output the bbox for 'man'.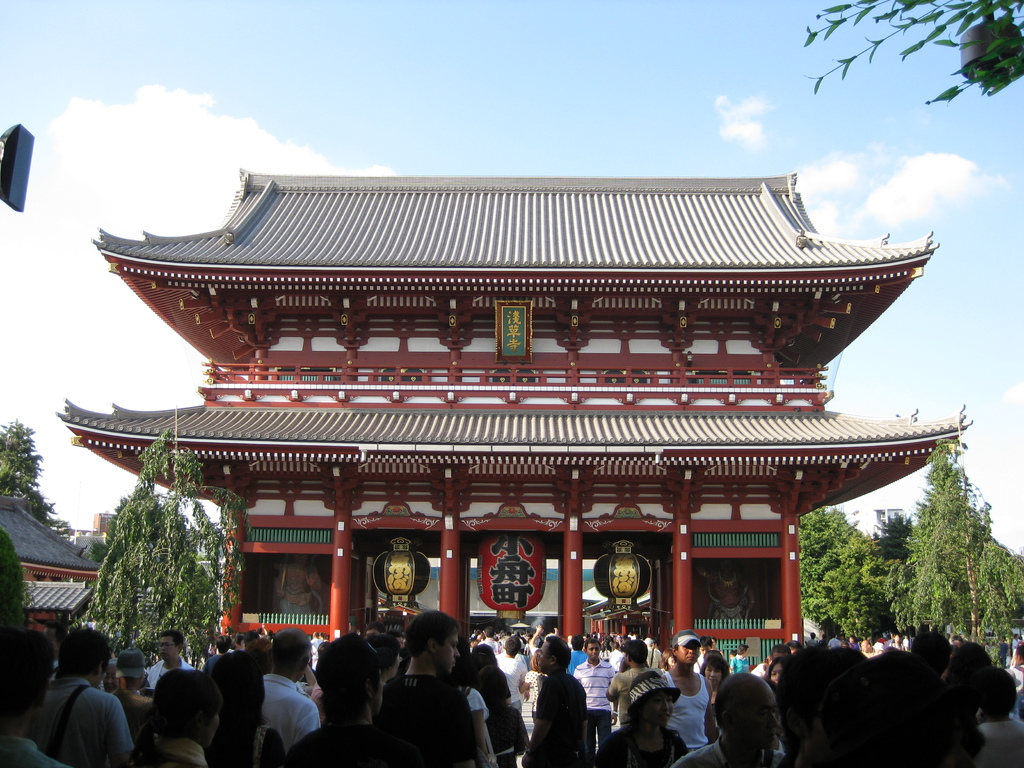
(left=372, top=607, right=504, bottom=767).
